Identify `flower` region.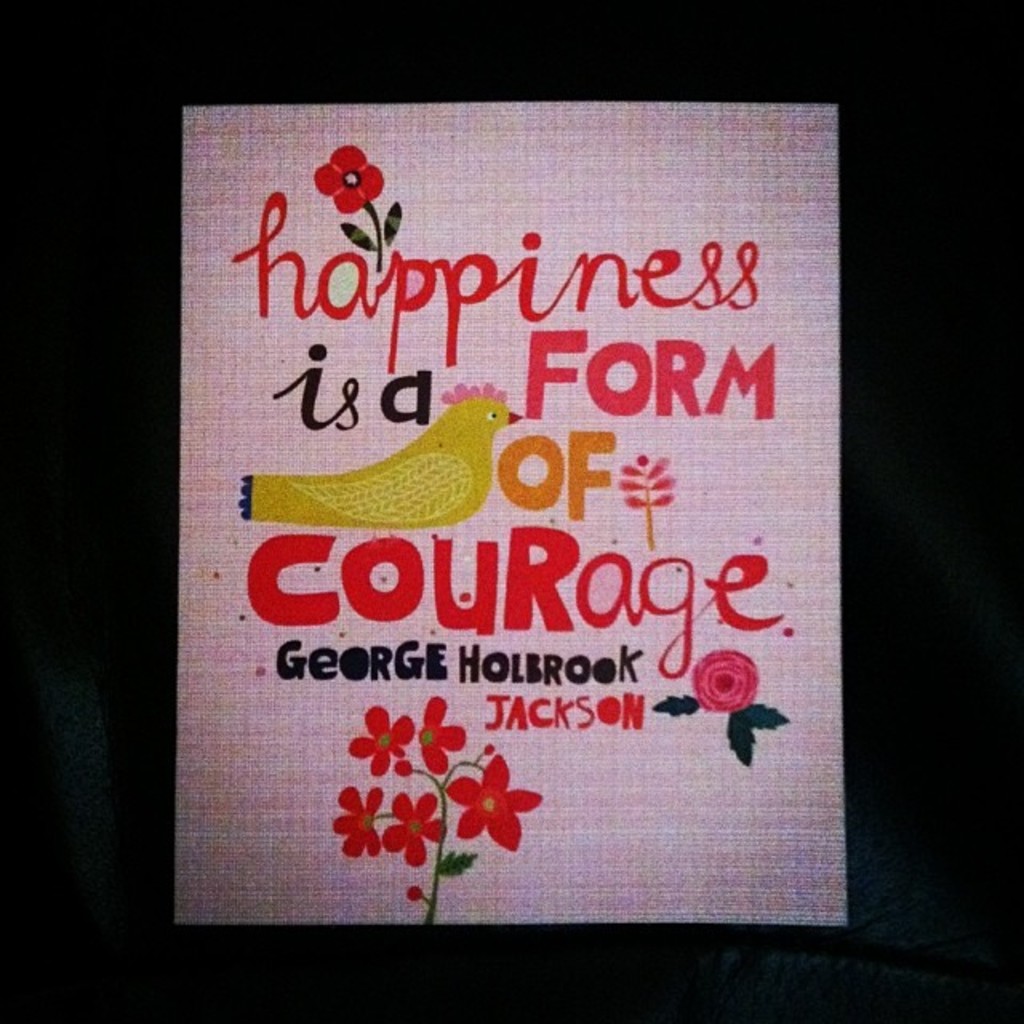
Region: locate(326, 786, 392, 854).
